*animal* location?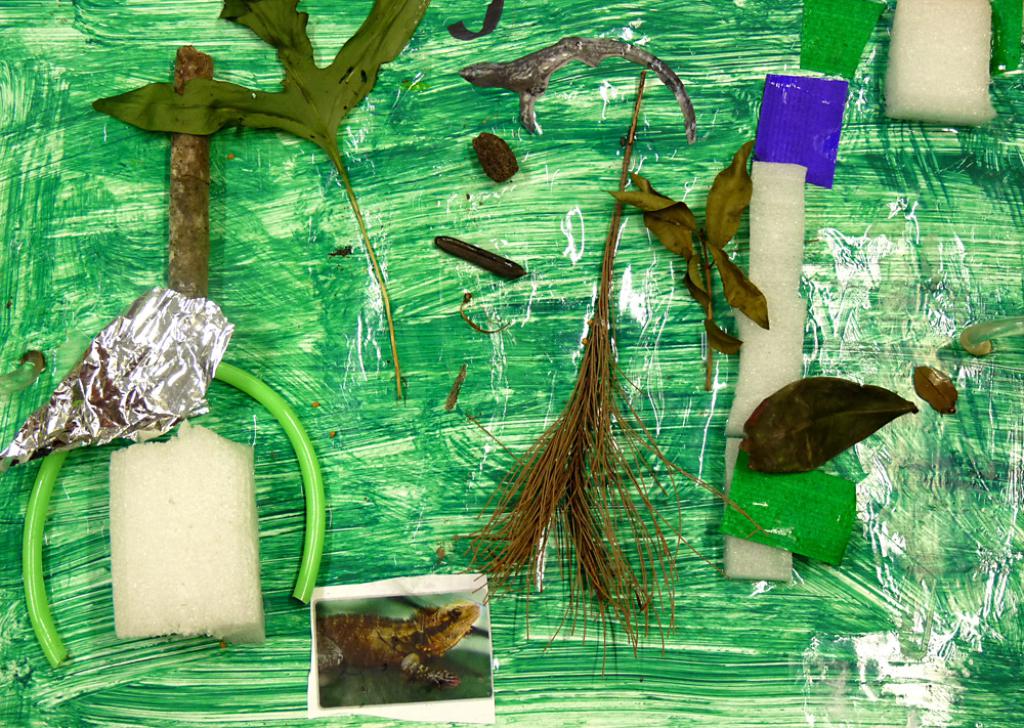
[457, 34, 703, 142]
